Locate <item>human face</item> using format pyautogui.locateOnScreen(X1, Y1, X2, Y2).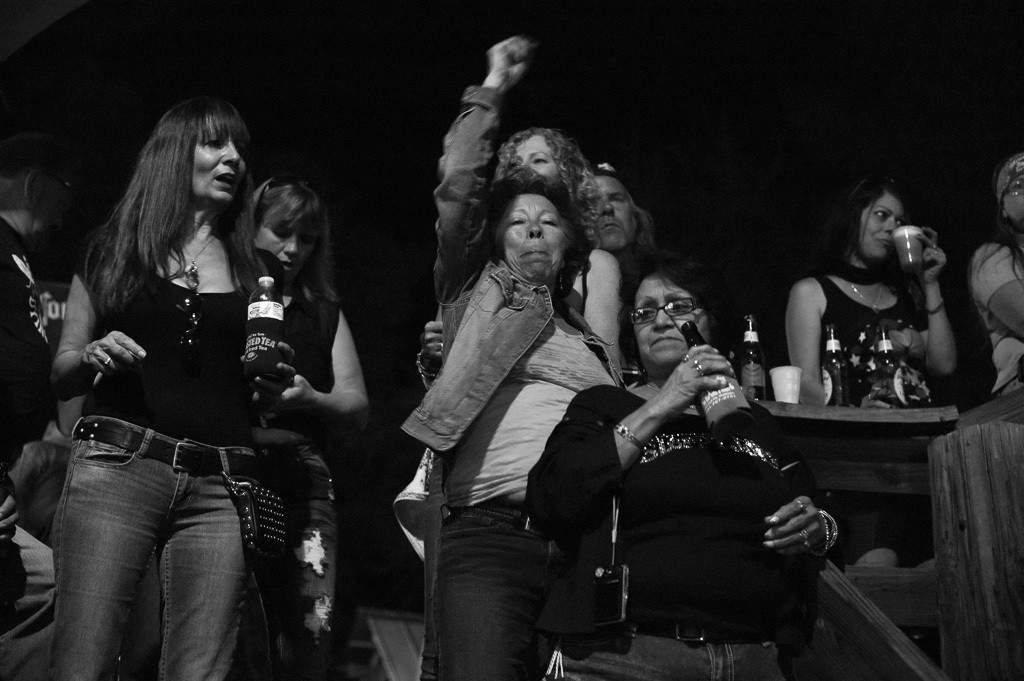
pyautogui.locateOnScreen(632, 277, 698, 367).
